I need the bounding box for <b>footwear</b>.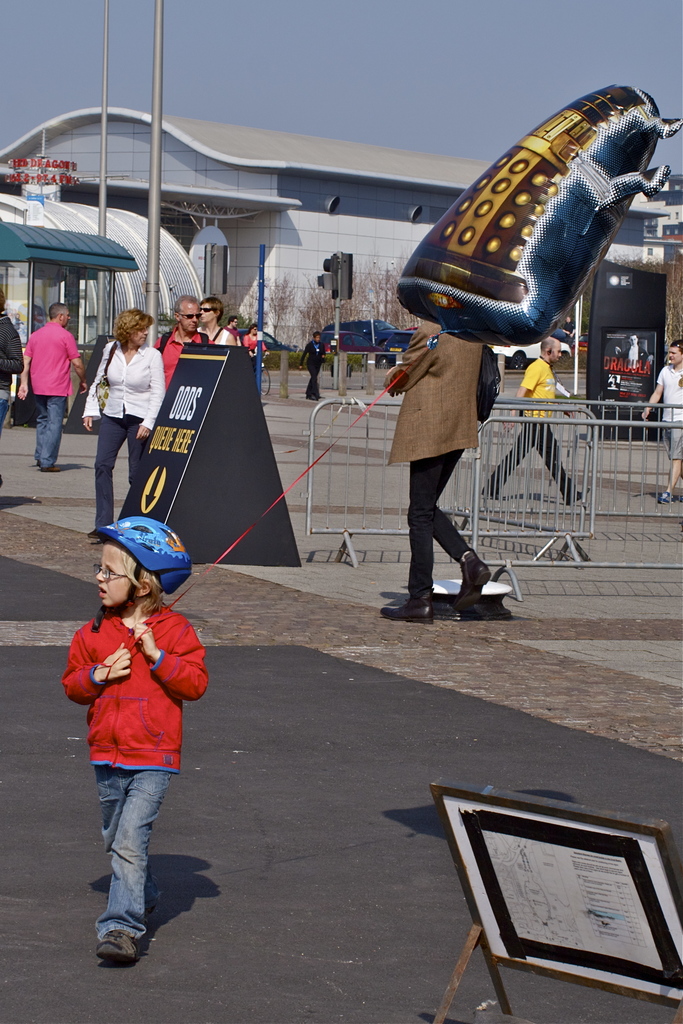
Here it is: bbox=(87, 525, 97, 539).
